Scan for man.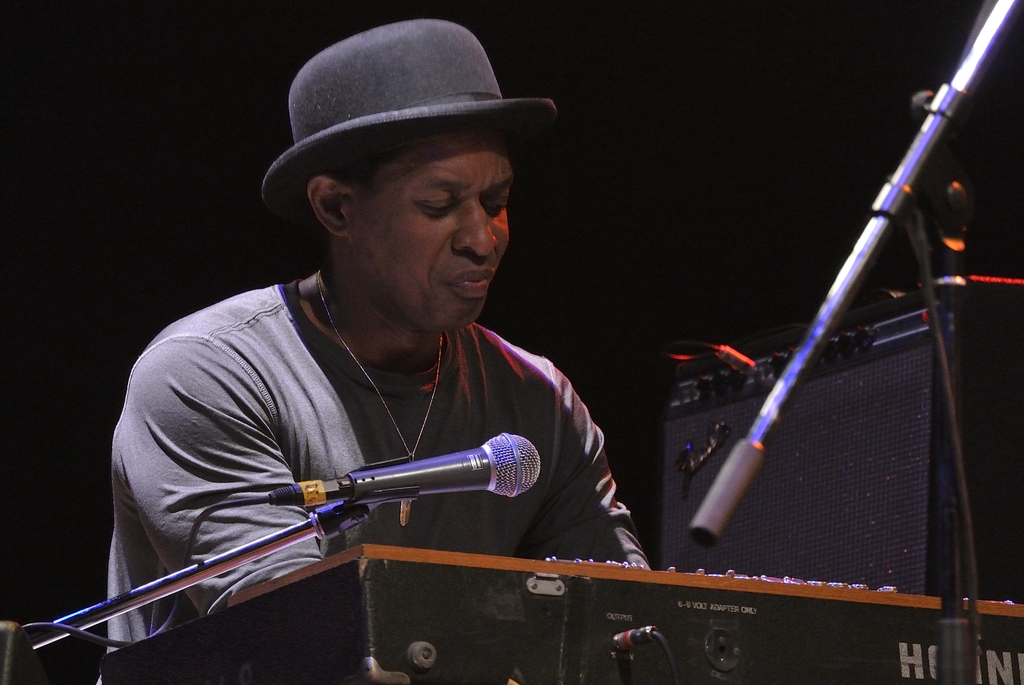
Scan result: select_region(102, 12, 660, 684).
